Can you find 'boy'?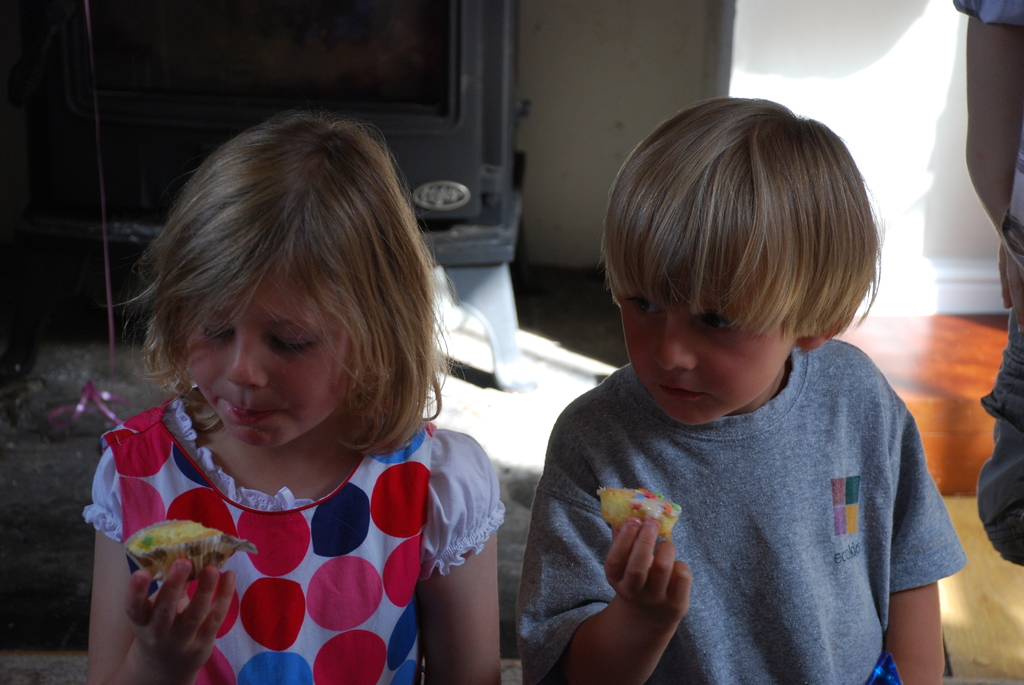
Yes, bounding box: bbox=(535, 81, 957, 662).
